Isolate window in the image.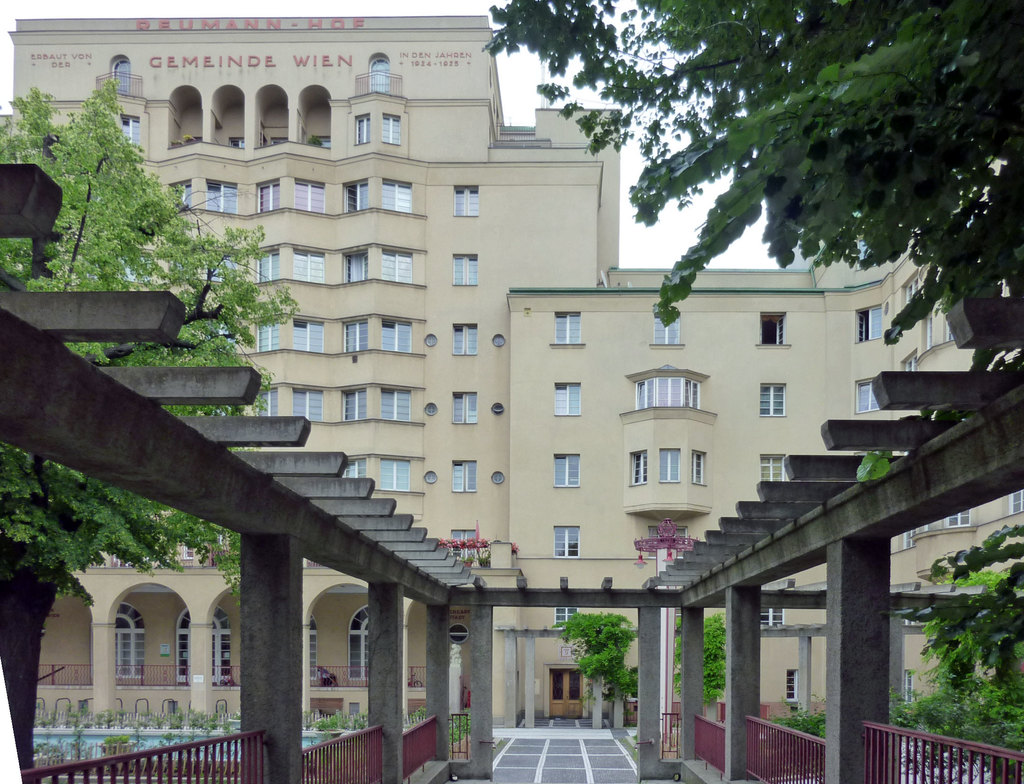
Isolated region: x1=761 y1=455 x2=789 y2=482.
